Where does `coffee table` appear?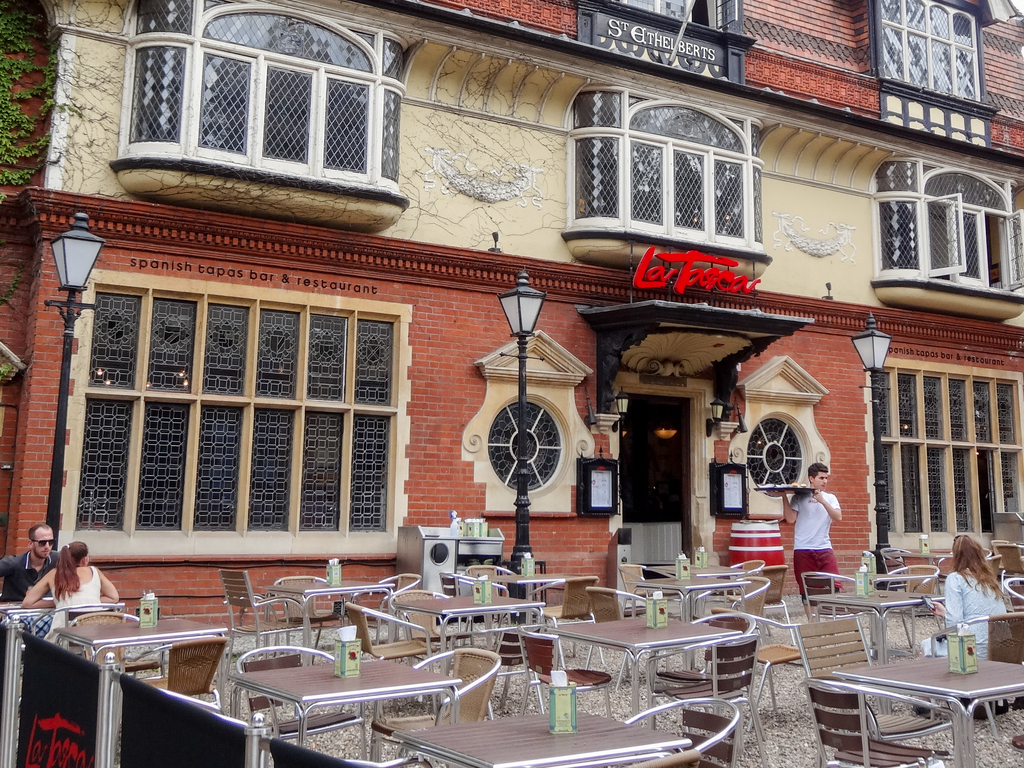
Appears at select_region(0, 595, 63, 765).
